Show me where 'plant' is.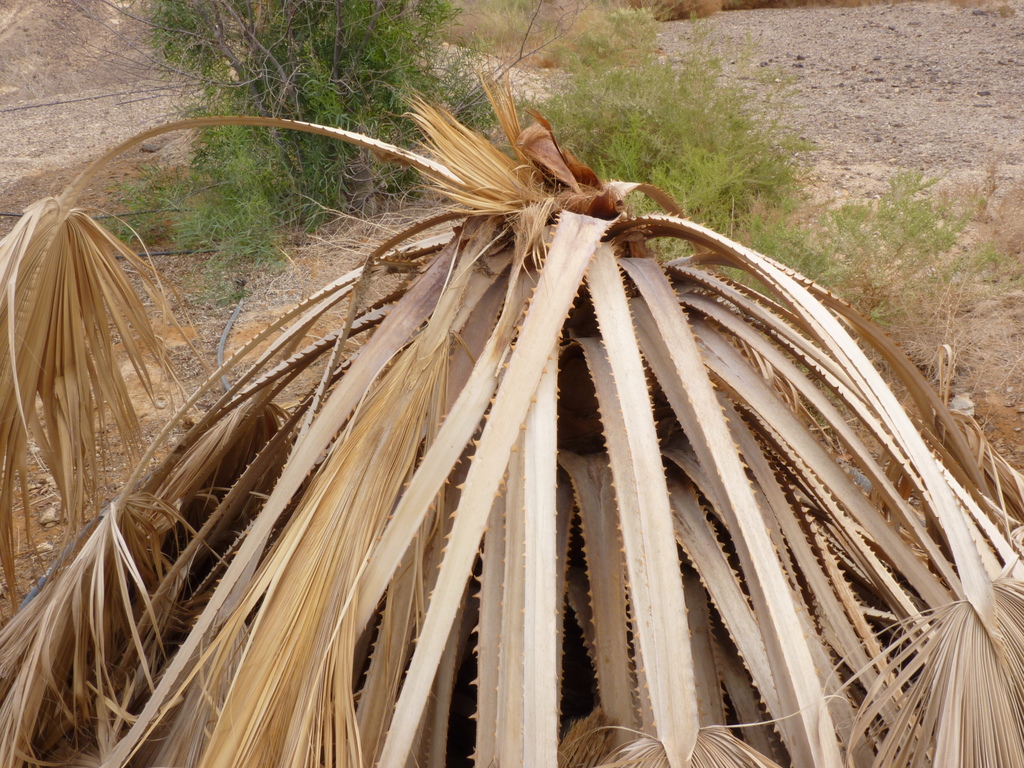
'plant' is at (x1=528, y1=4, x2=813, y2=229).
